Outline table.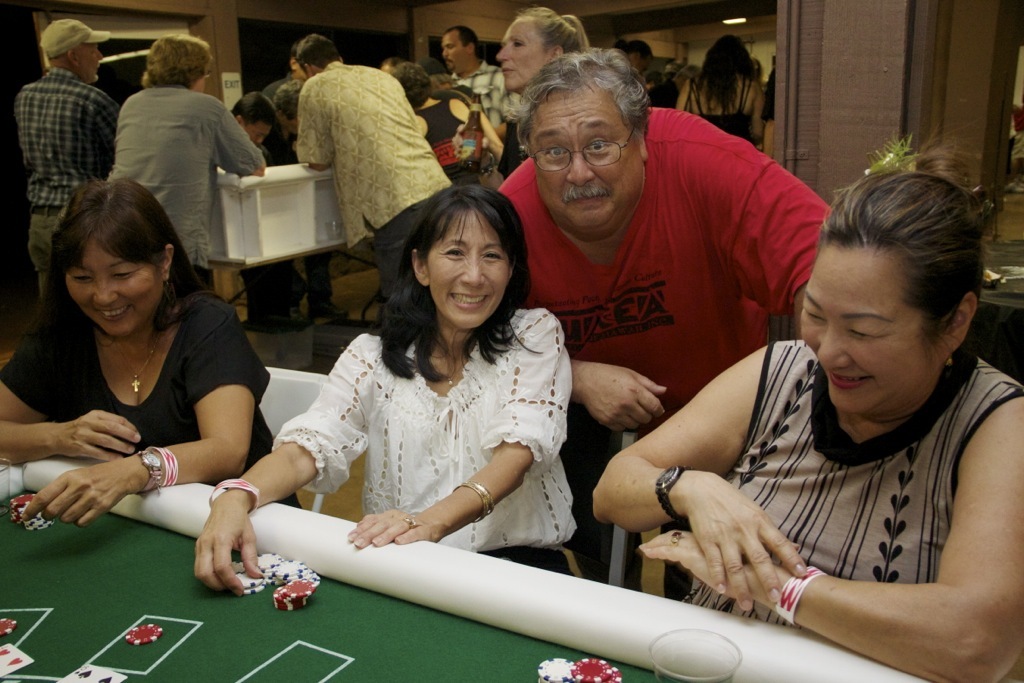
Outline: select_region(0, 456, 934, 682).
